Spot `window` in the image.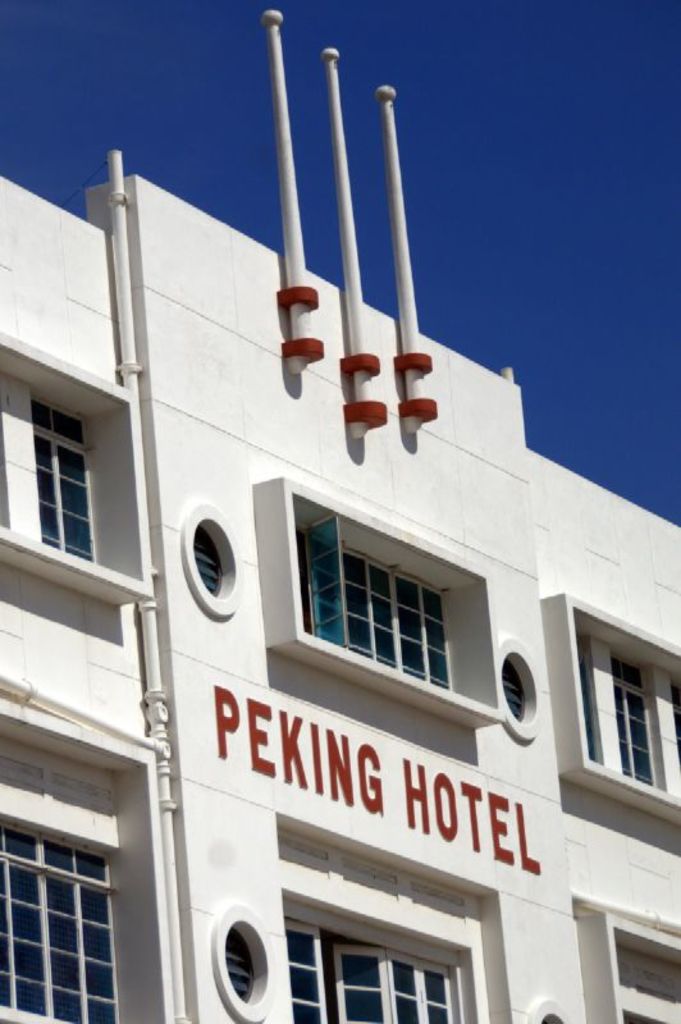
`window` found at bbox=(284, 860, 489, 1023).
